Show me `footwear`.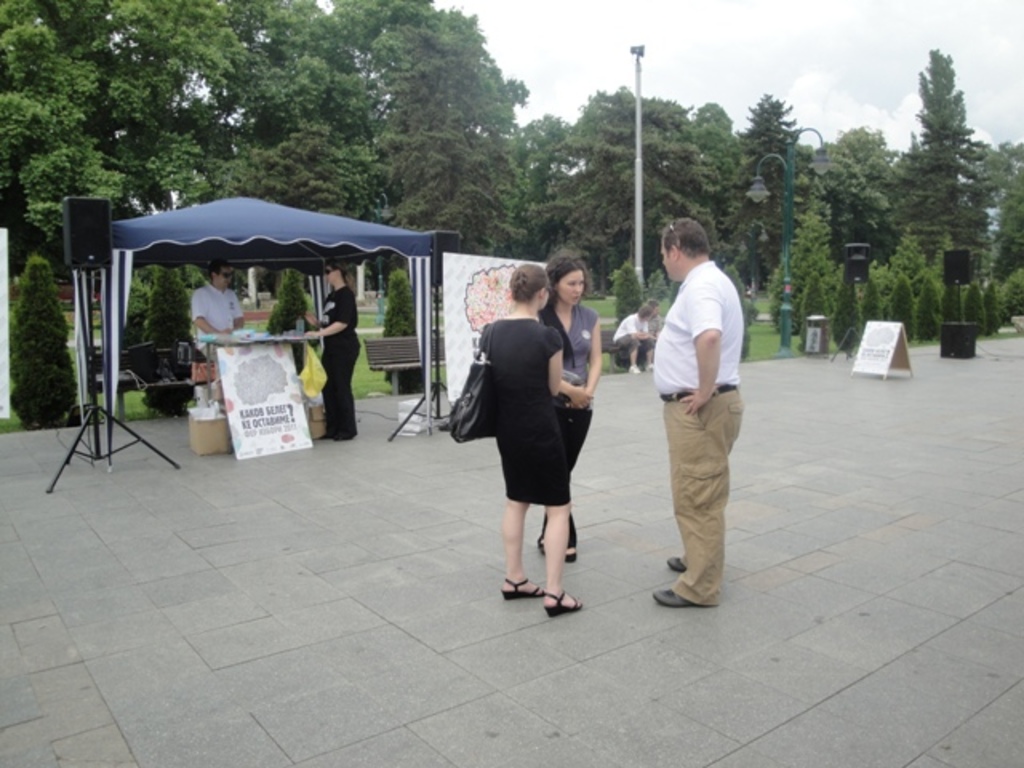
`footwear` is here: box=[542, 587, 586, 624].
